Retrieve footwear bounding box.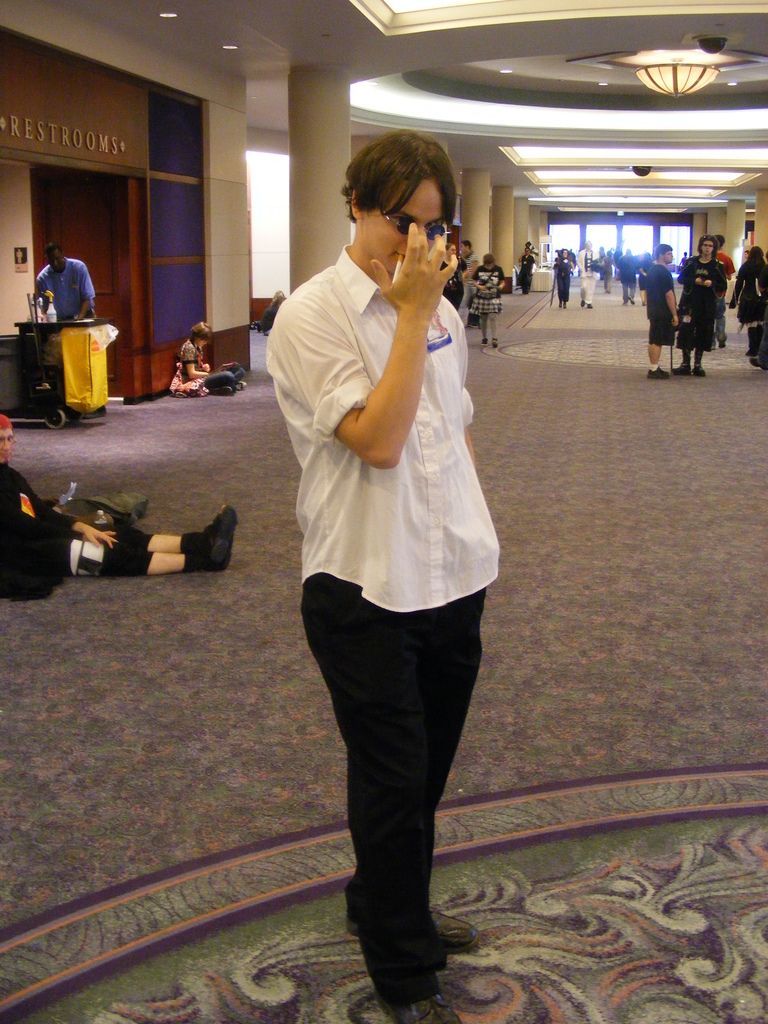
Bounding box: pyautogui.locateOnScreen(627, 294, 632, 304).
